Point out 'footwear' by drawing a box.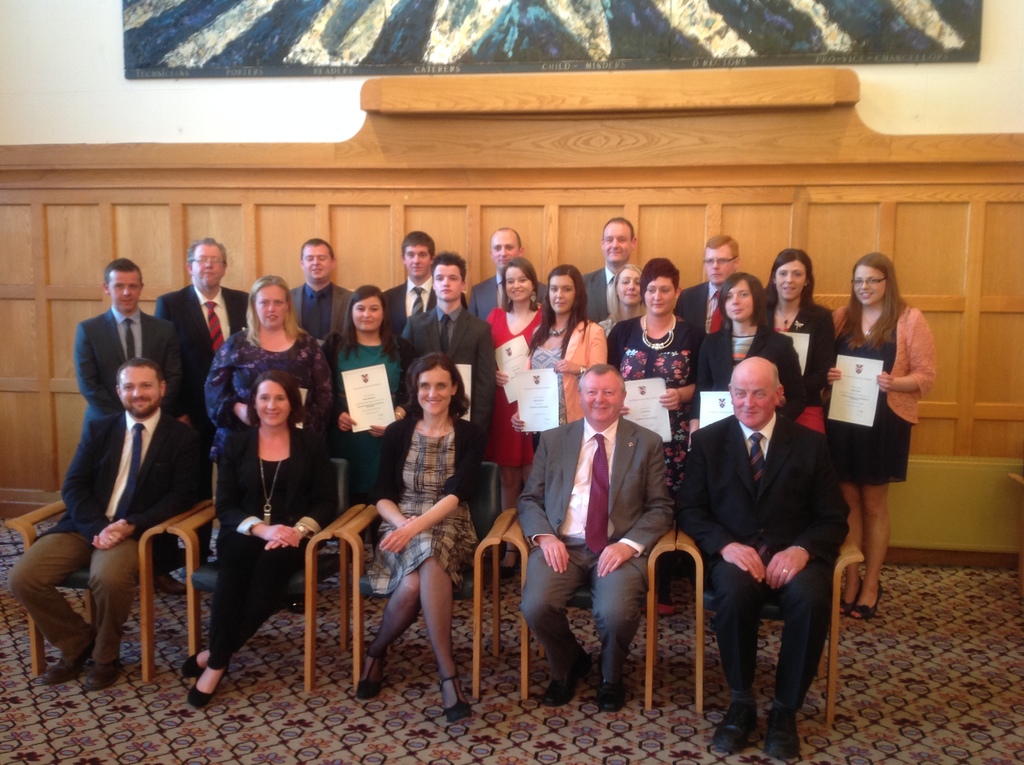
[713, 693, 755, 748].
